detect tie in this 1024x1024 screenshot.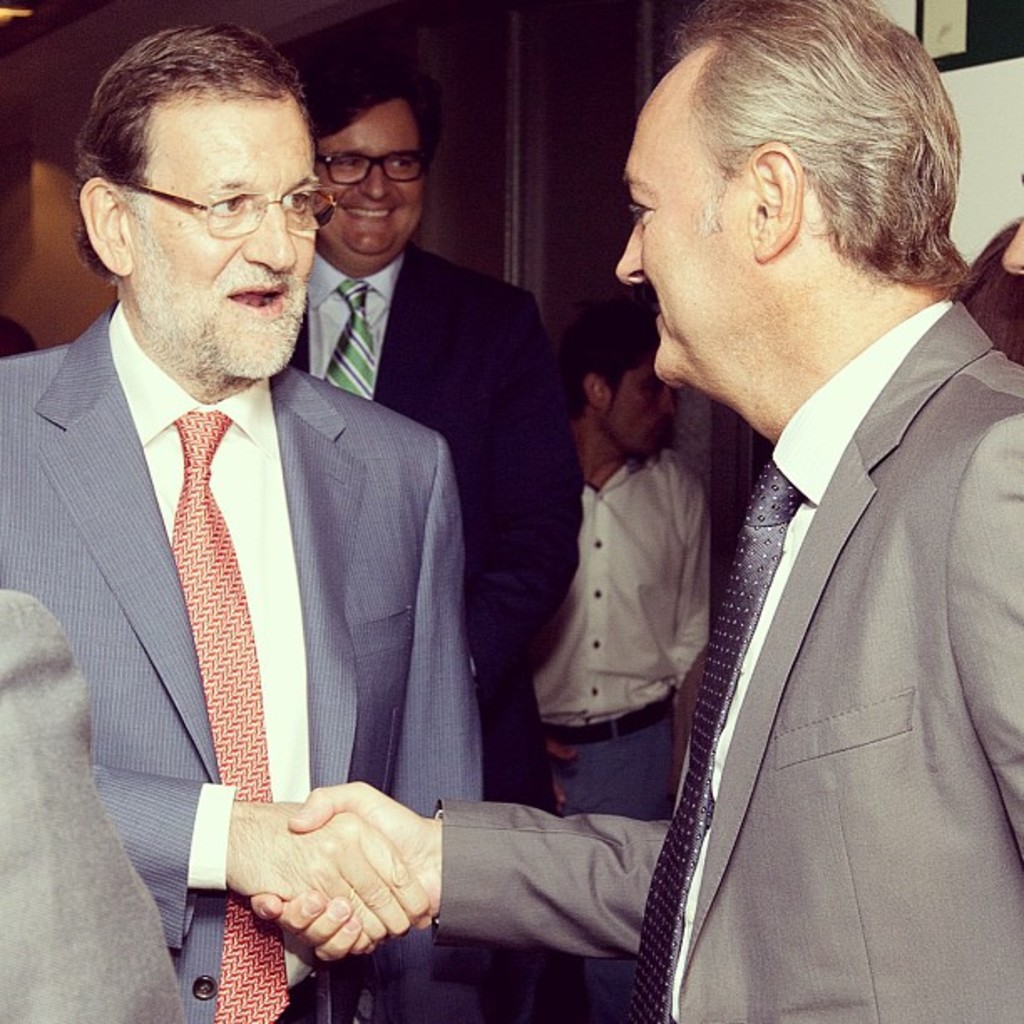
Detection: {"x1": 320, "y1": 281, "x2": 370, "y2": 403}.
